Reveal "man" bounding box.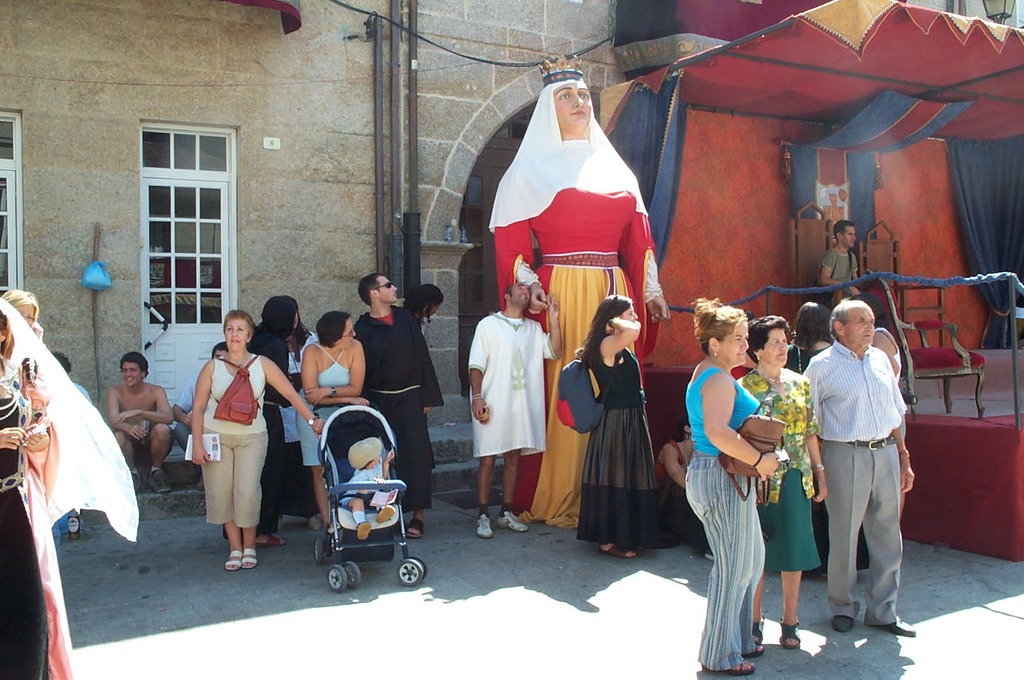
Revealed: [left=172, top=339, right=228, bottom=492].
